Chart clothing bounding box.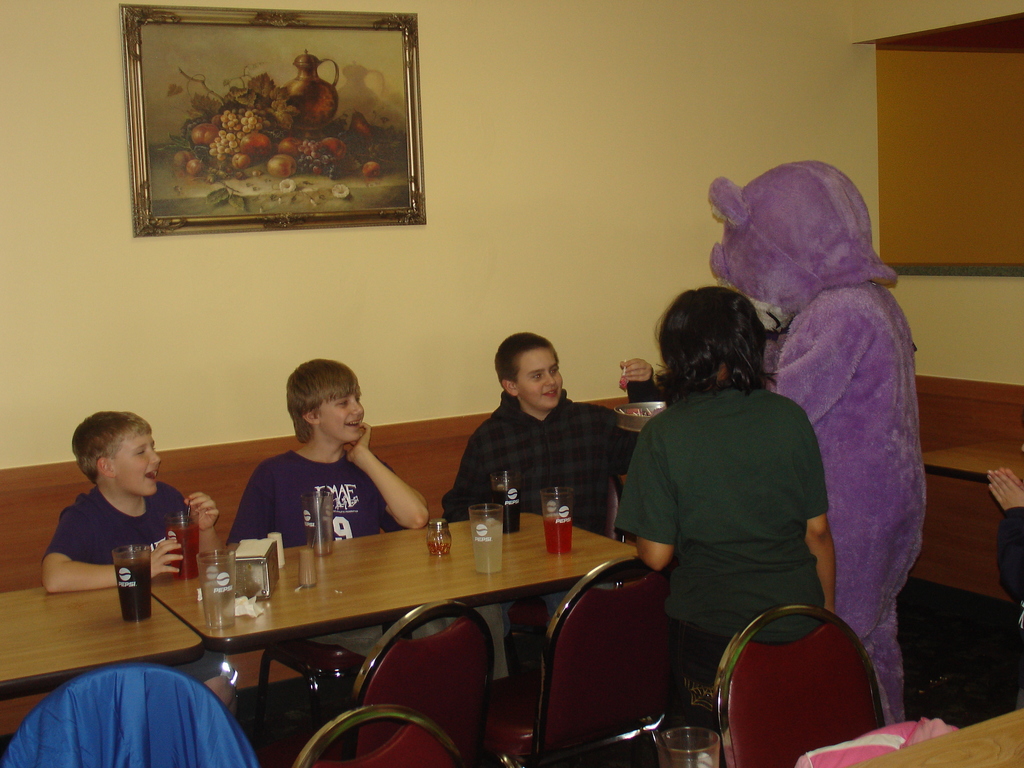
Charted: [438, 390, 636, 529].
